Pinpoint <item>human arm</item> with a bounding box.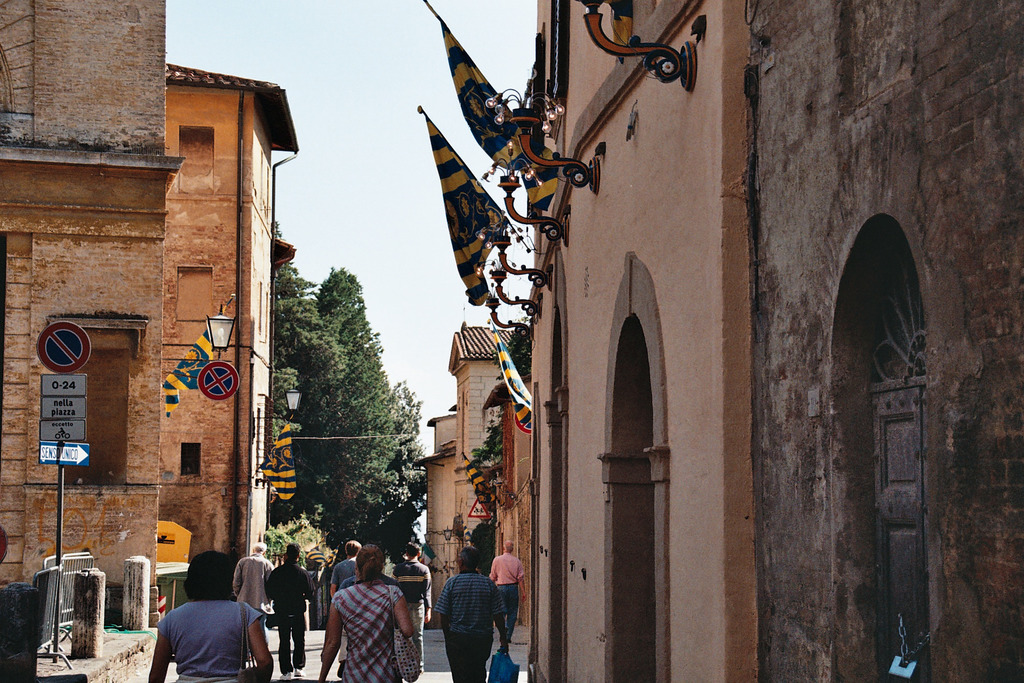
<bbox>432, 581, 448, 631</bbox>.
